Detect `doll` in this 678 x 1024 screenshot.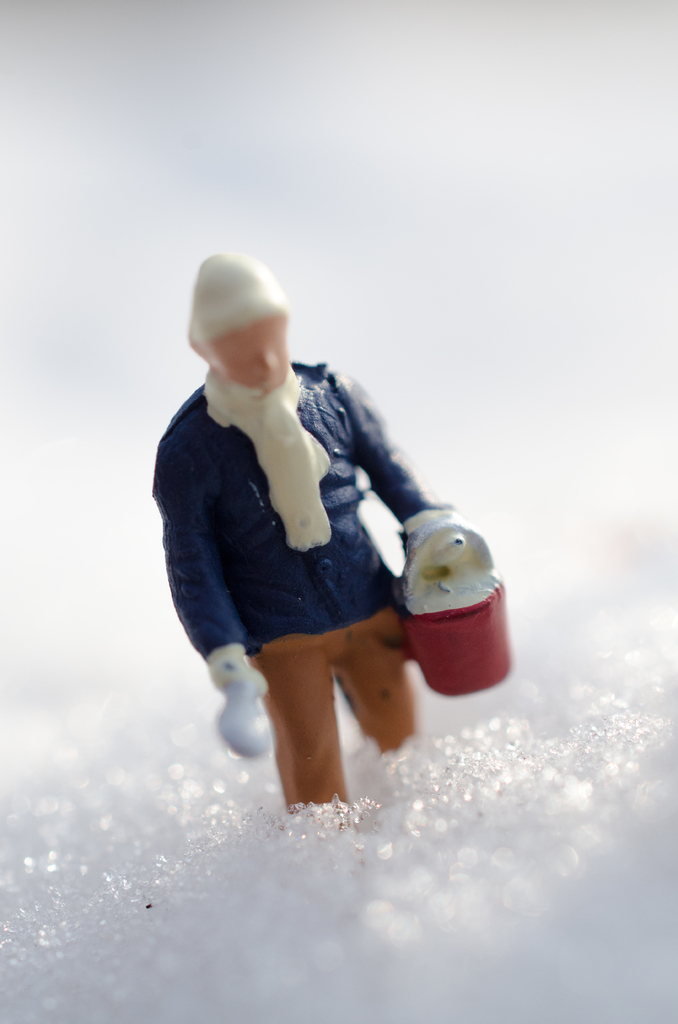
Detection: x1=135, y1=254, x2=494, y2=850.
